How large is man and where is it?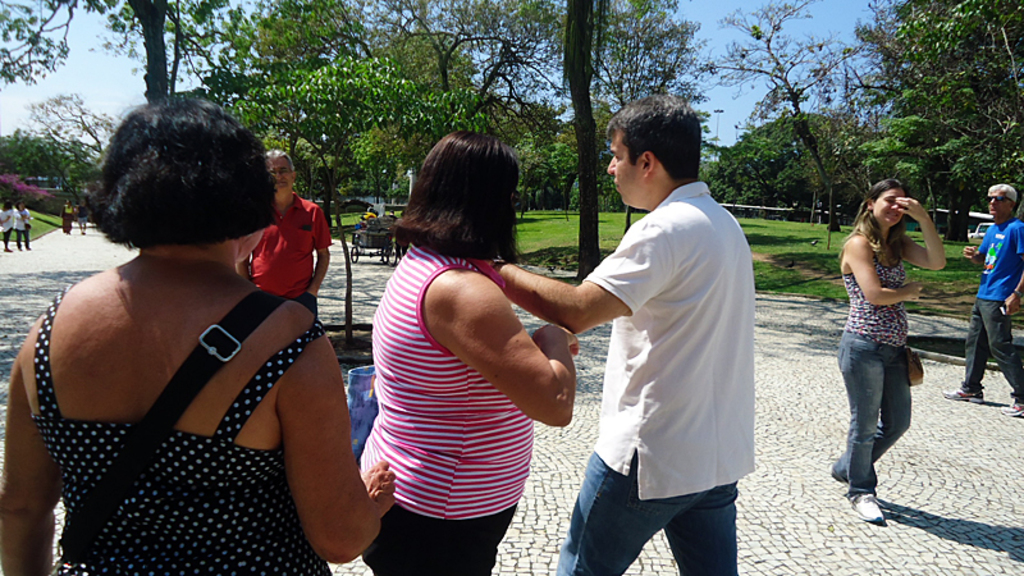
Bounding box: [x1=940, y1=182, x2=1023, y2=420].
